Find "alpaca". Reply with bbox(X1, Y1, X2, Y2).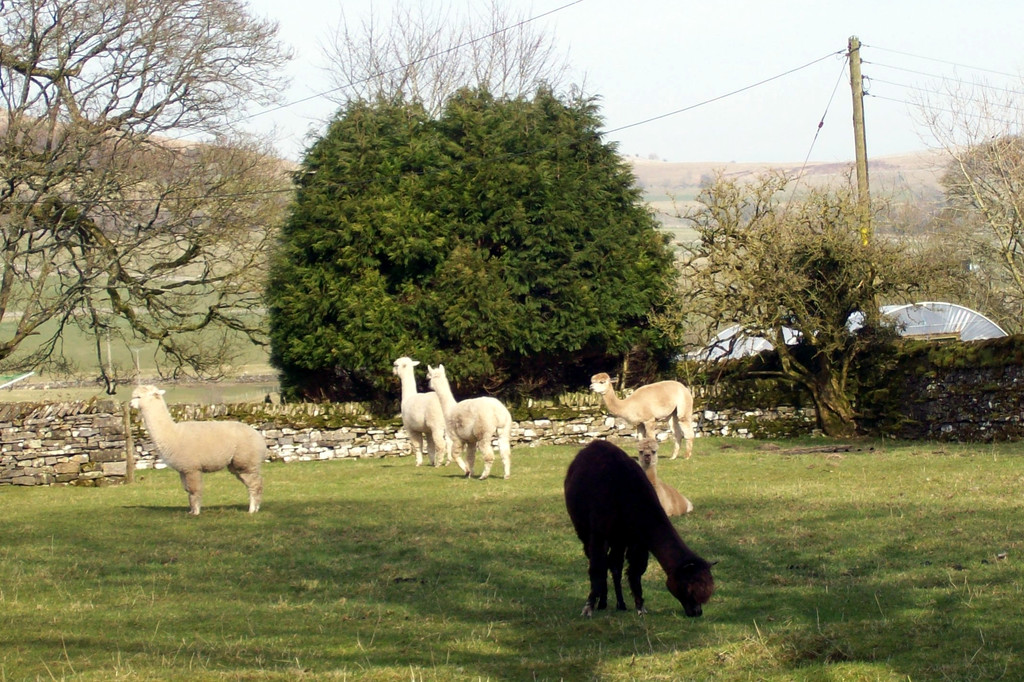
bbox(391, 355, 454, 469).
